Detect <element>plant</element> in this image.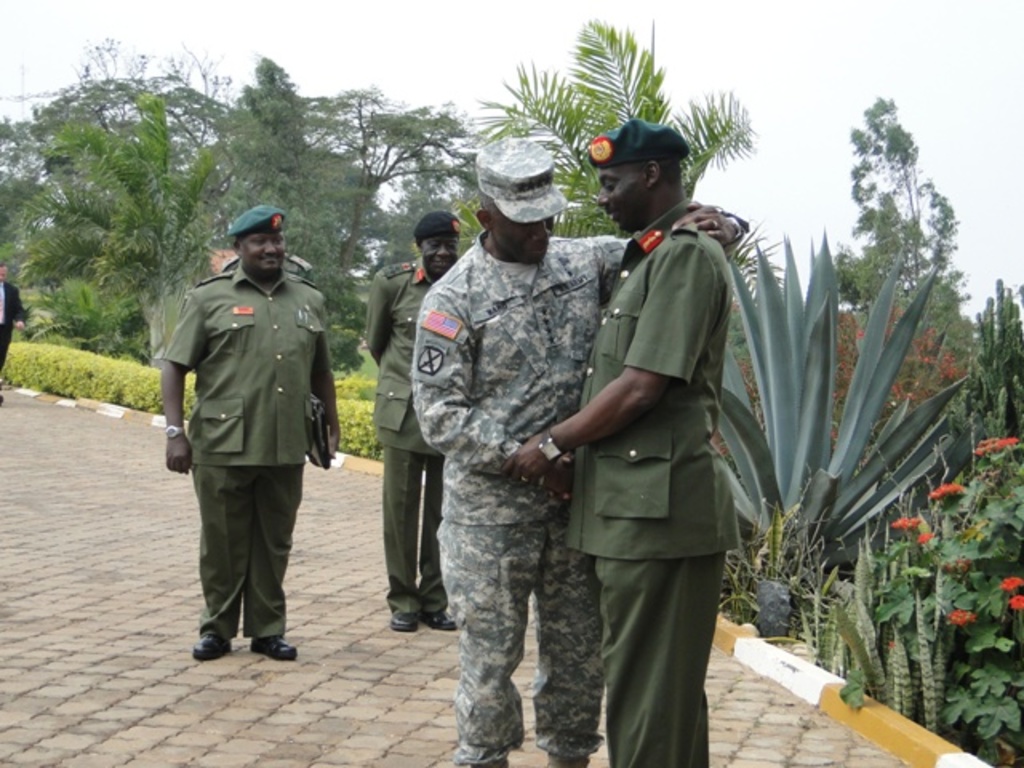
Detection: left=718, top=483, right=835, bottom=634.
